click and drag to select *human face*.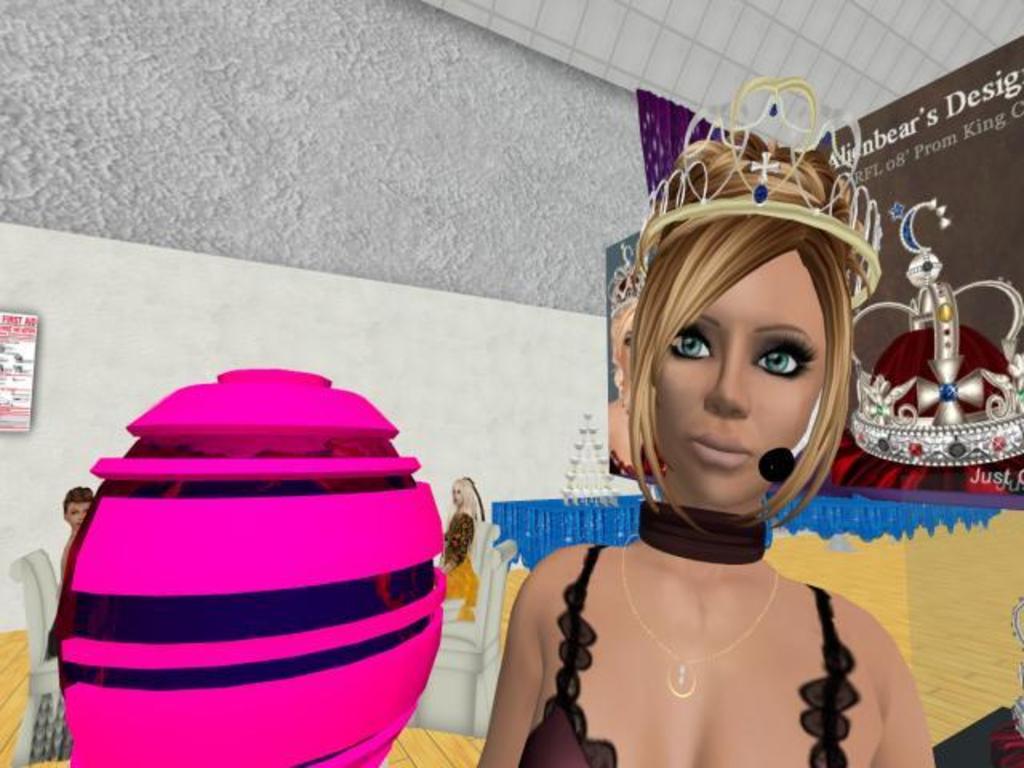
Selection: (left=67, top=504, right=90, bottom=533).
